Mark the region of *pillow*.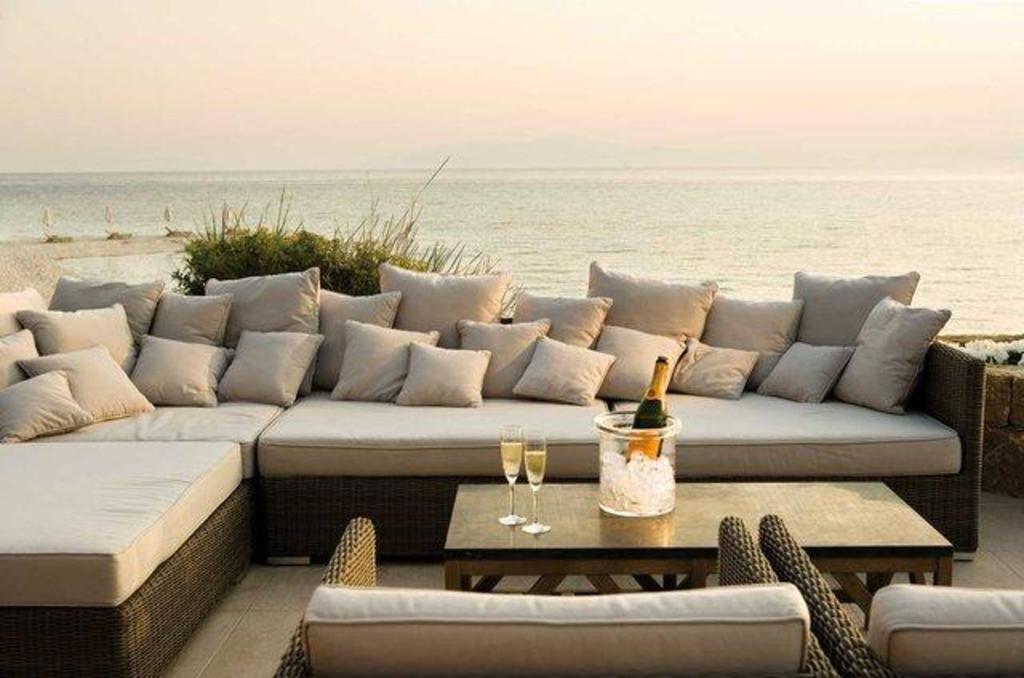
Region: rect(595, 323, 666, 395).
